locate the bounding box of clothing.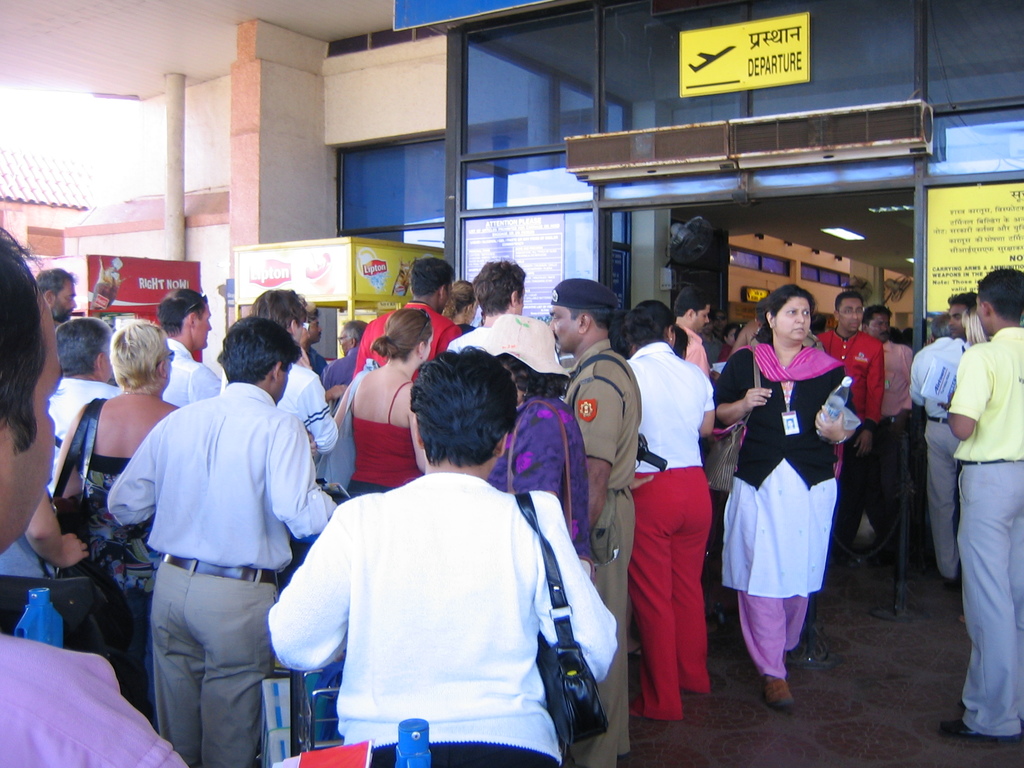
Bounding box: left=0, top=632, right=181, bottom=767.
